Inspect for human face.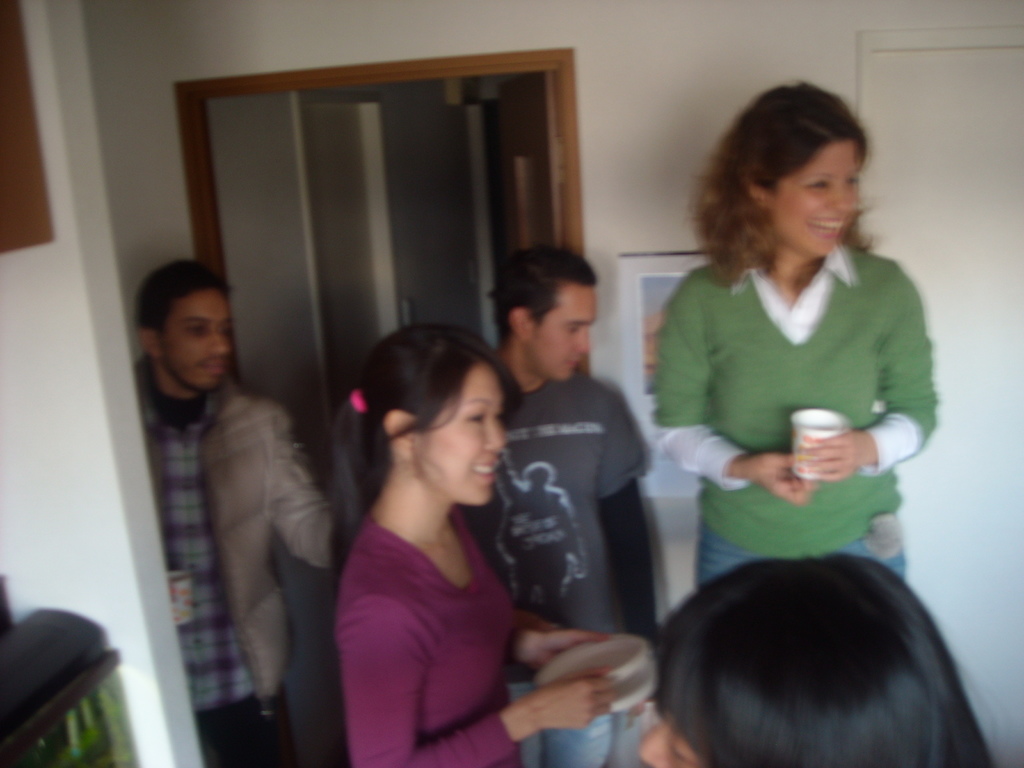
Inspection: <bbox>630, 651, 707, 767</bbox>.
